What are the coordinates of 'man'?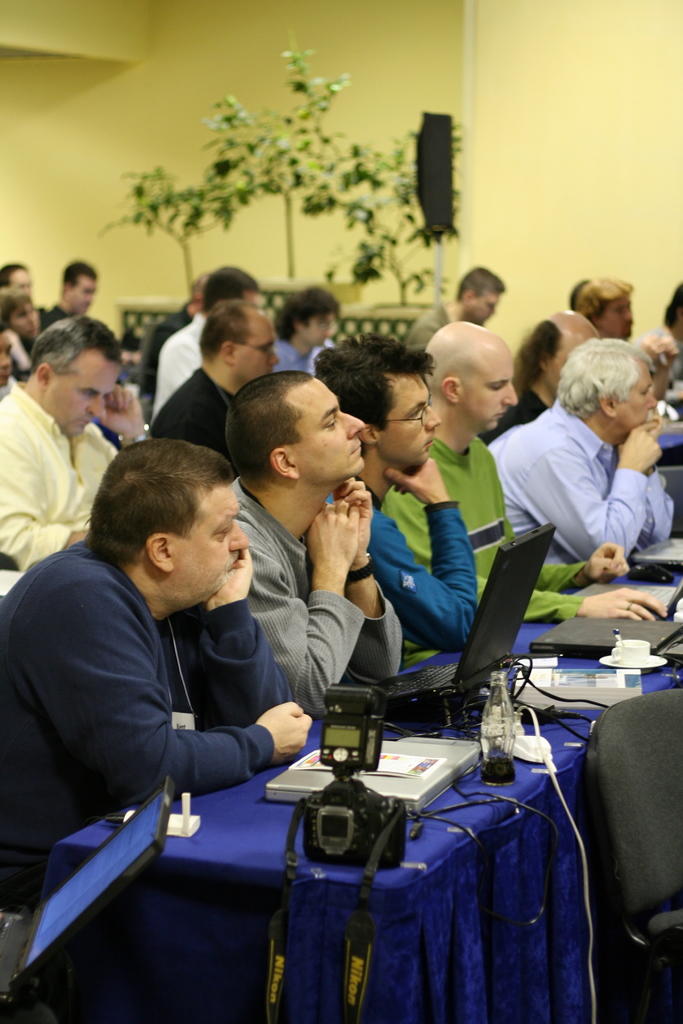
<bbox>490, 330, 670, 565</bbox>.
